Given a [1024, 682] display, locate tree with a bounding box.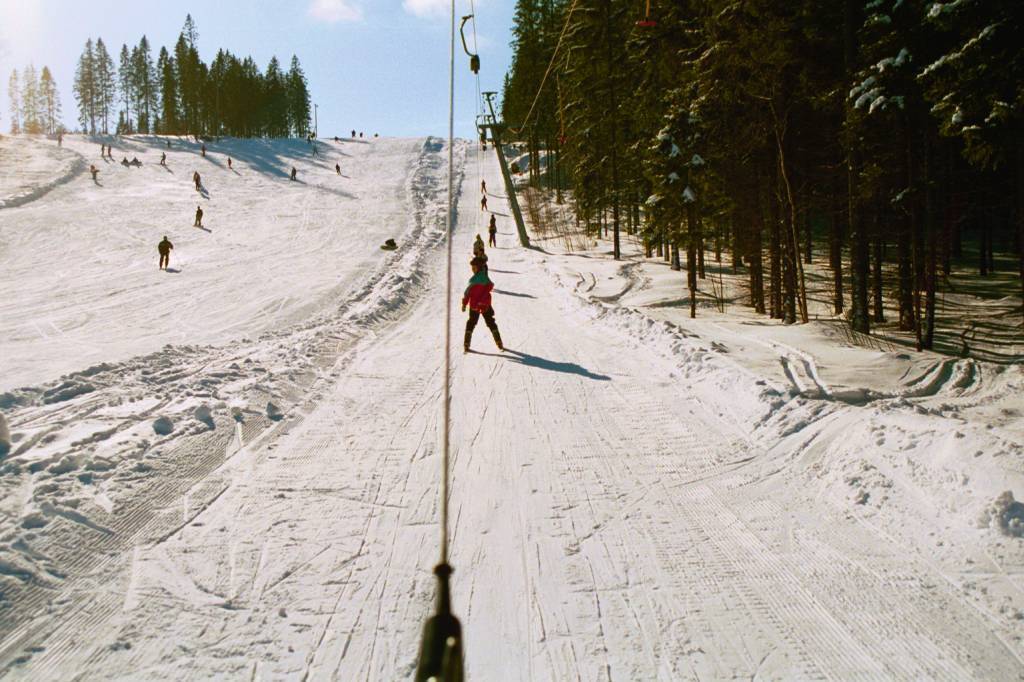
Located: 264 56 281 133.
